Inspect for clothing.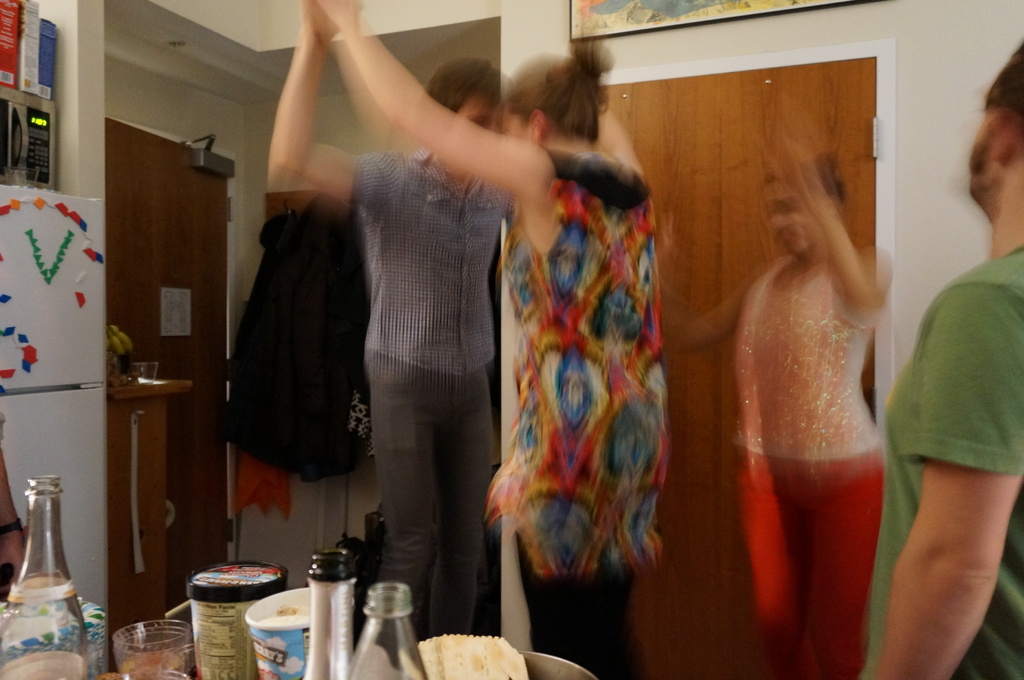
Inspection: BBox(345, 148, 515, 649).
